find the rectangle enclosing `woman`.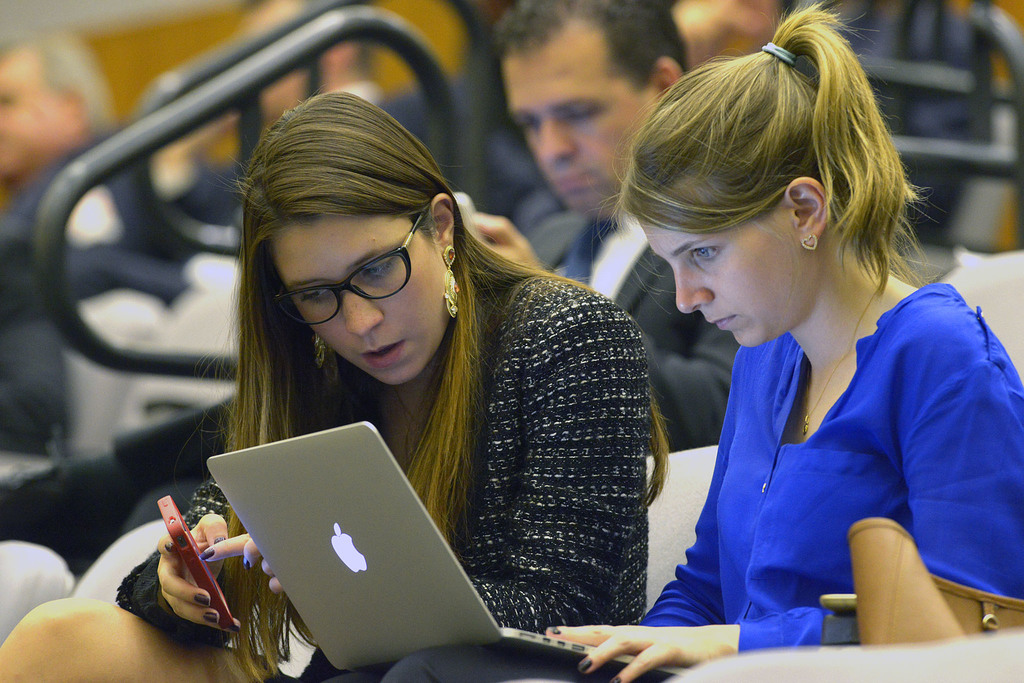
317/0/1023/682.
